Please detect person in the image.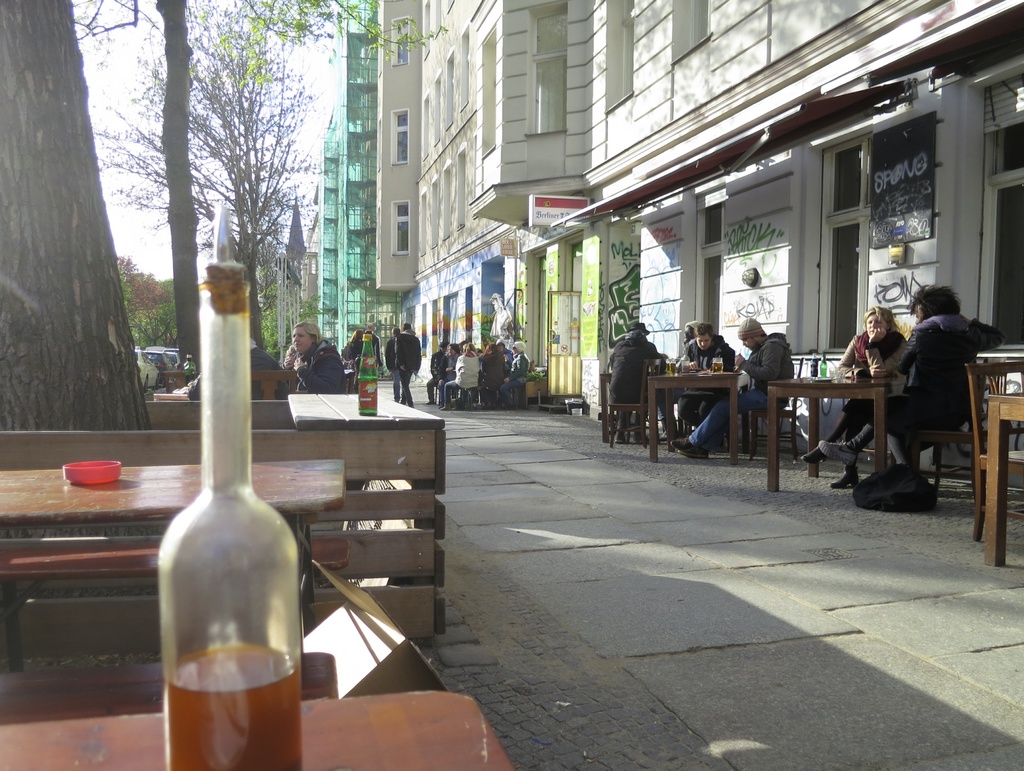
[left=668, top=315, right=792, bottom=456].
